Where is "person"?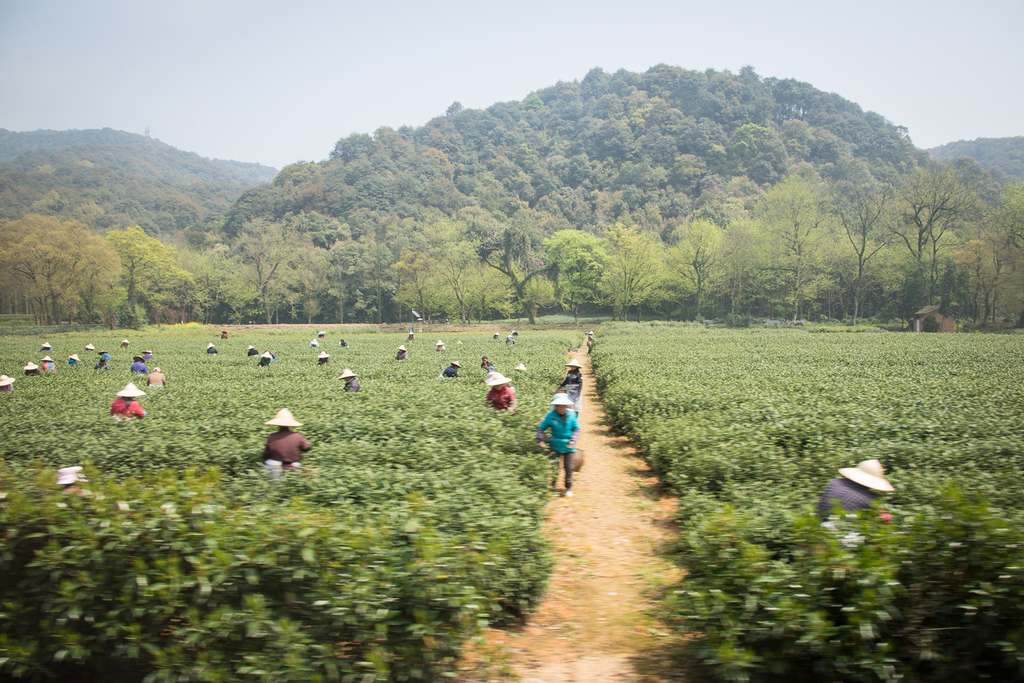
[505,334,513,345].
